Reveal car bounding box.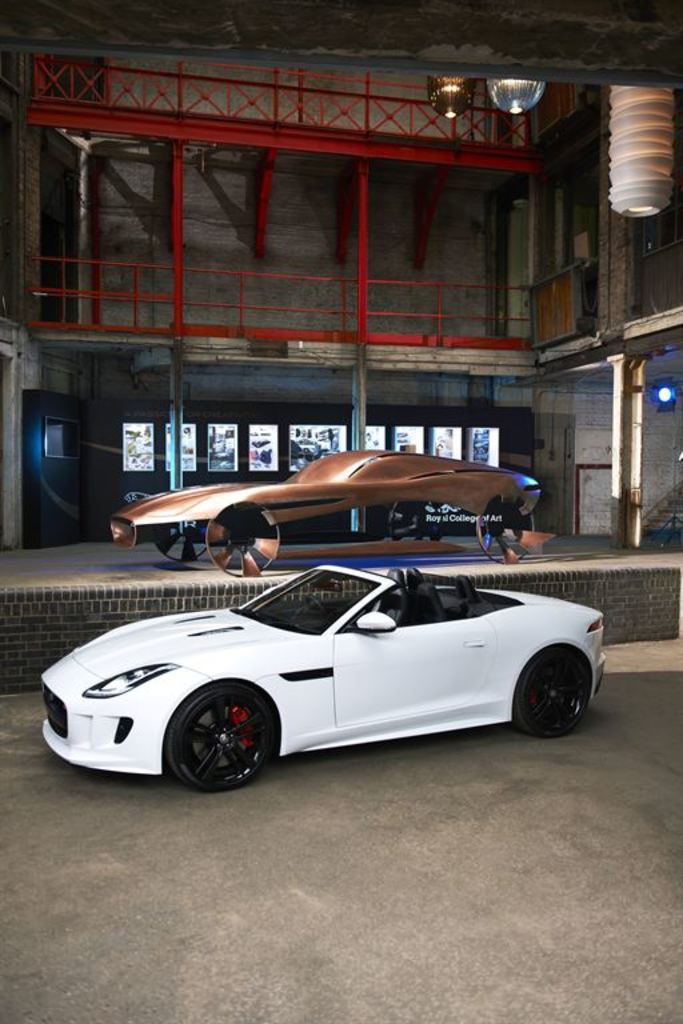
Revealed: l=112, t=451, r=547, b=576.
